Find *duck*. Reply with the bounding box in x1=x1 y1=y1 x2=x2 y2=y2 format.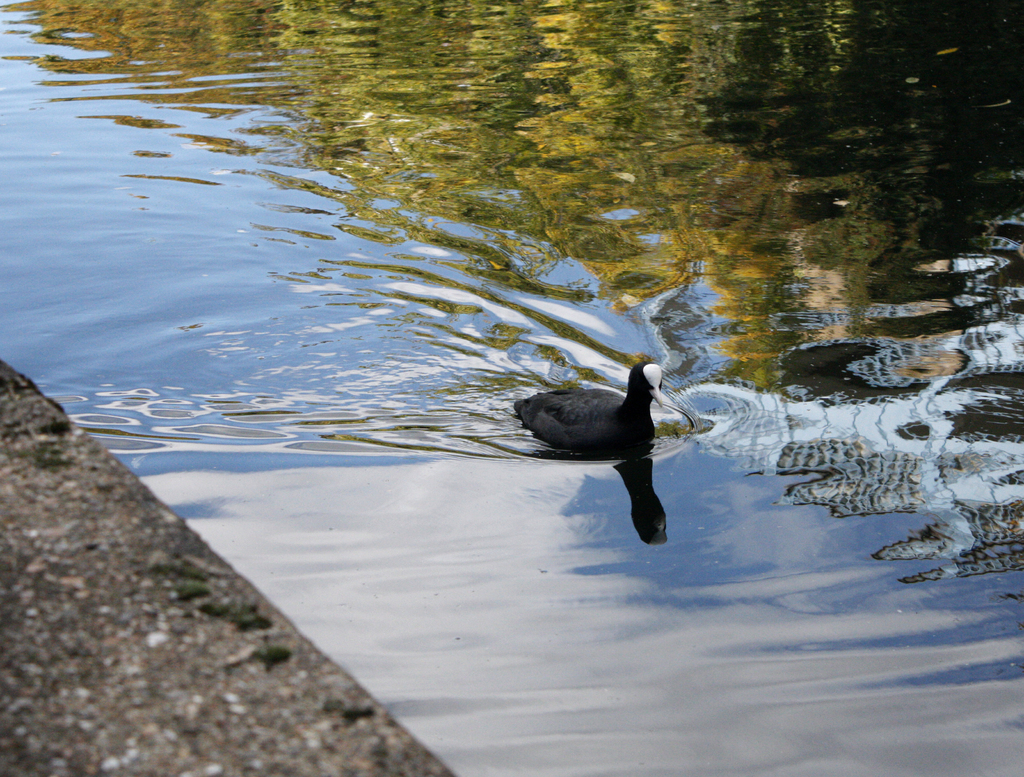
x1=515 y1=351 x2=697 y2=474.
